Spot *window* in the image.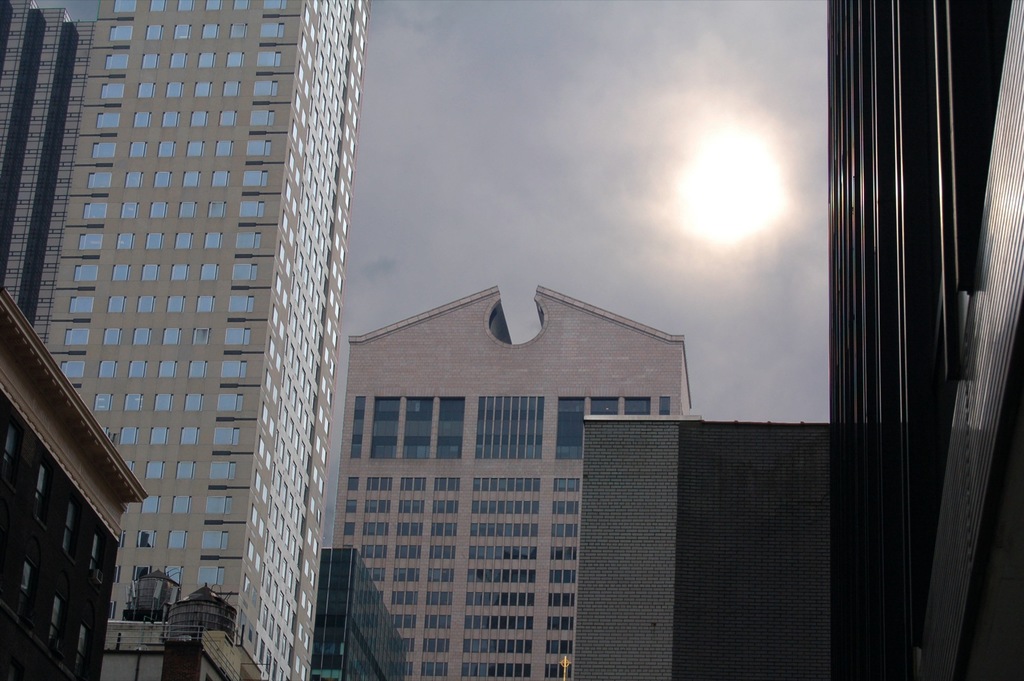
*window* found at {"left": 188, "top": 137, "right": 207, "bottom": 159}.
